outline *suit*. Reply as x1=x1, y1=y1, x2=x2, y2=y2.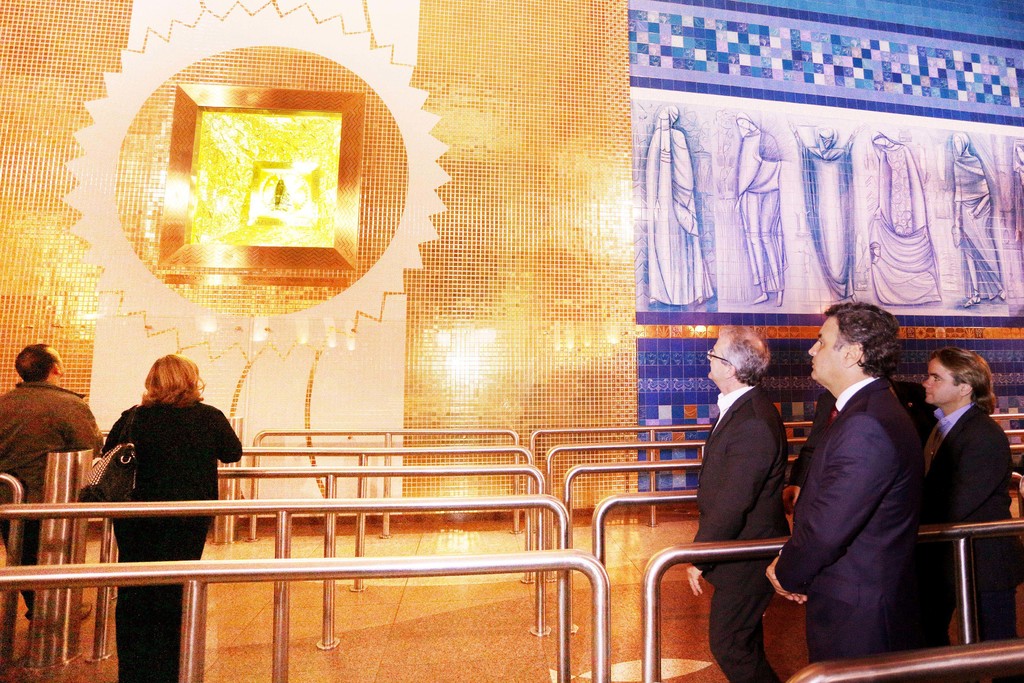
x1=695, y1=381, x2=788, y2=682.
